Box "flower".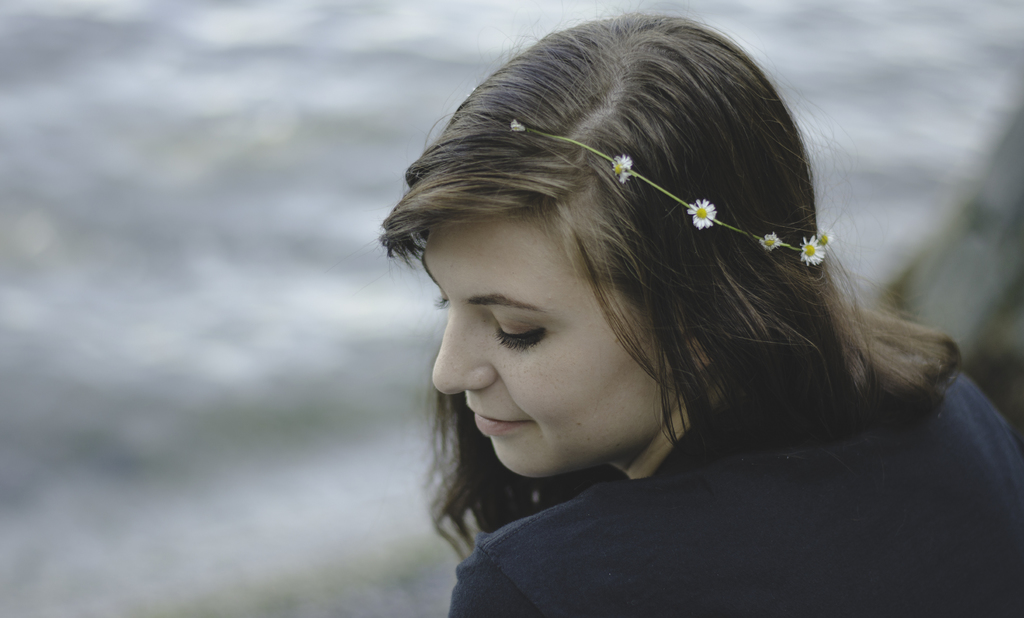
BBox(610, 150, 636, 184).
